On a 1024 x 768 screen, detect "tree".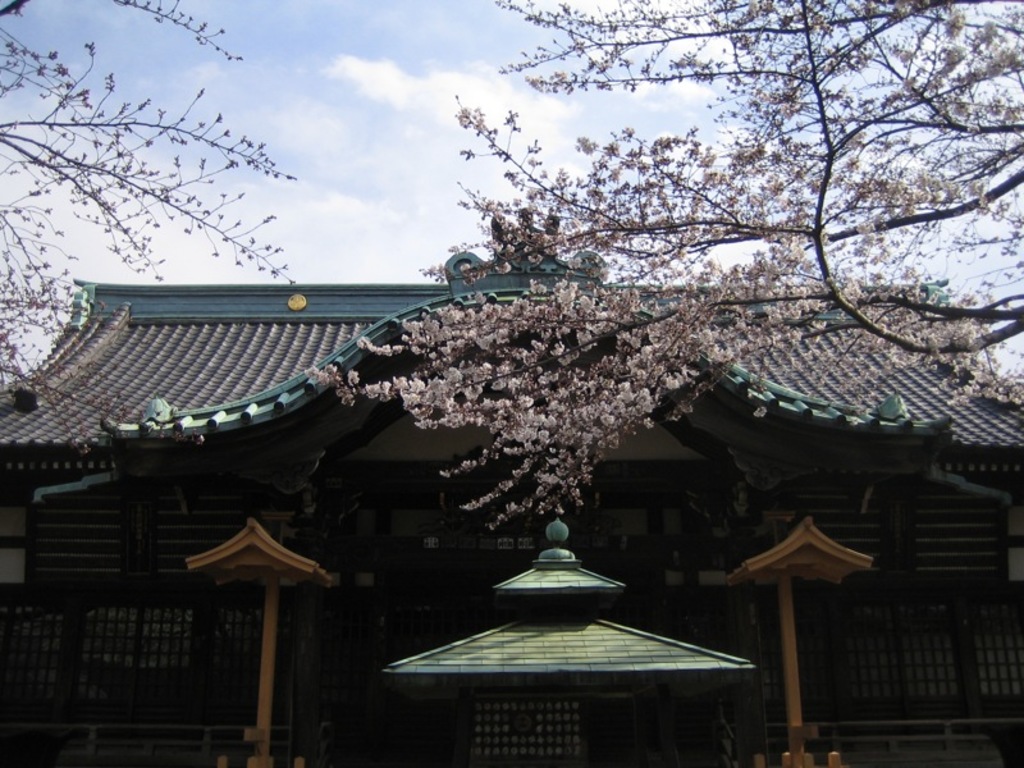
(x1=0, y1=0, x2=301, y2=454).
